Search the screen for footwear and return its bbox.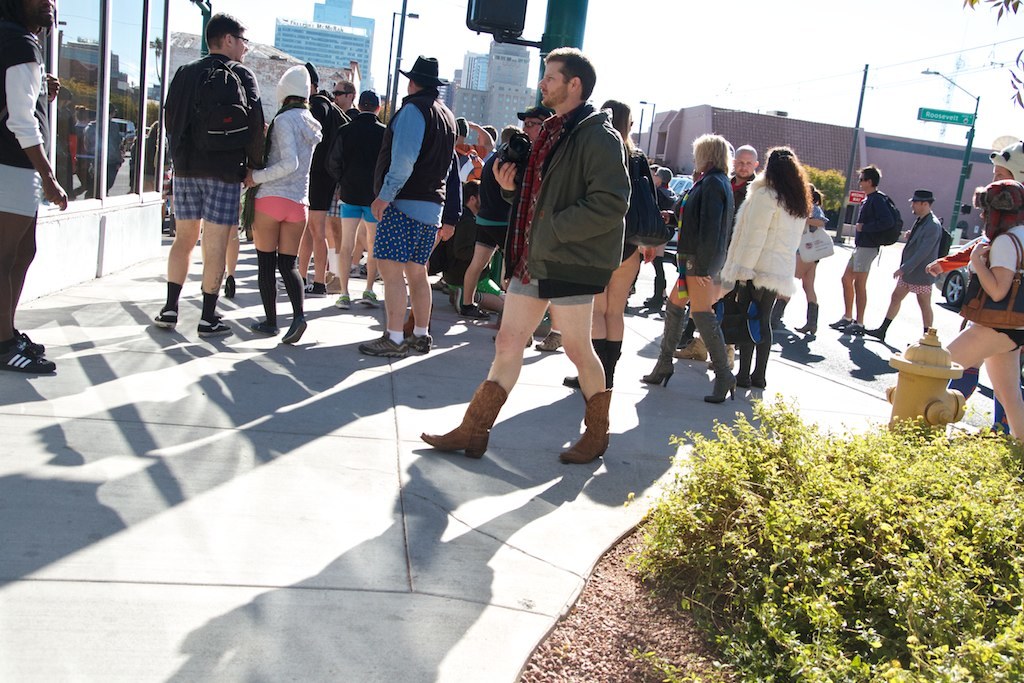
Found: 553 379 606 457.
